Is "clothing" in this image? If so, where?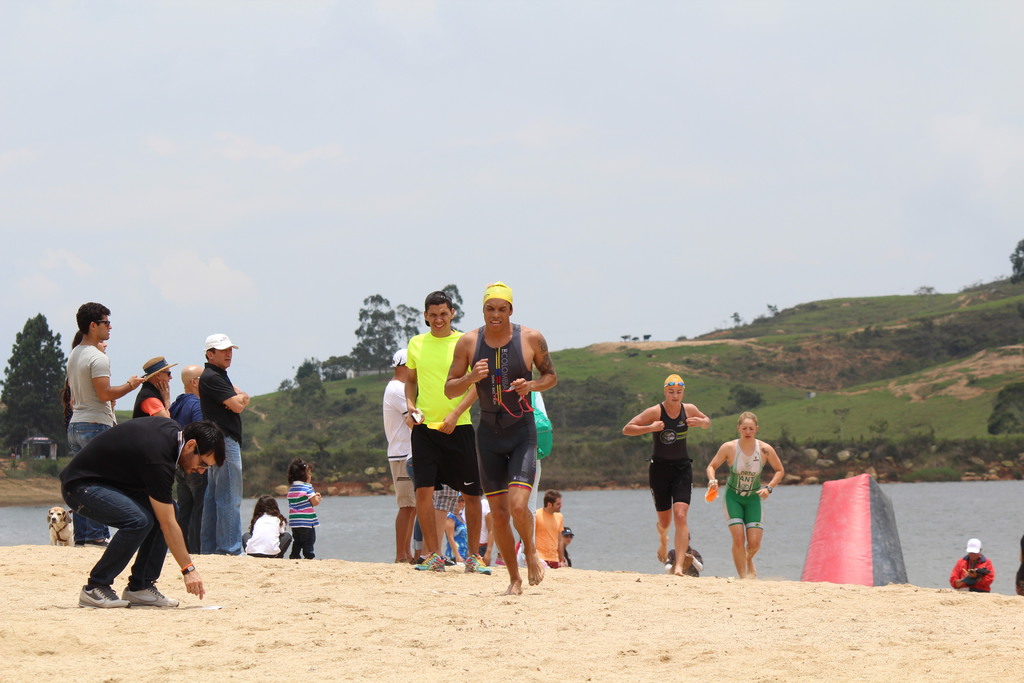
Yes, at locate(413, 520, 422, 550).
